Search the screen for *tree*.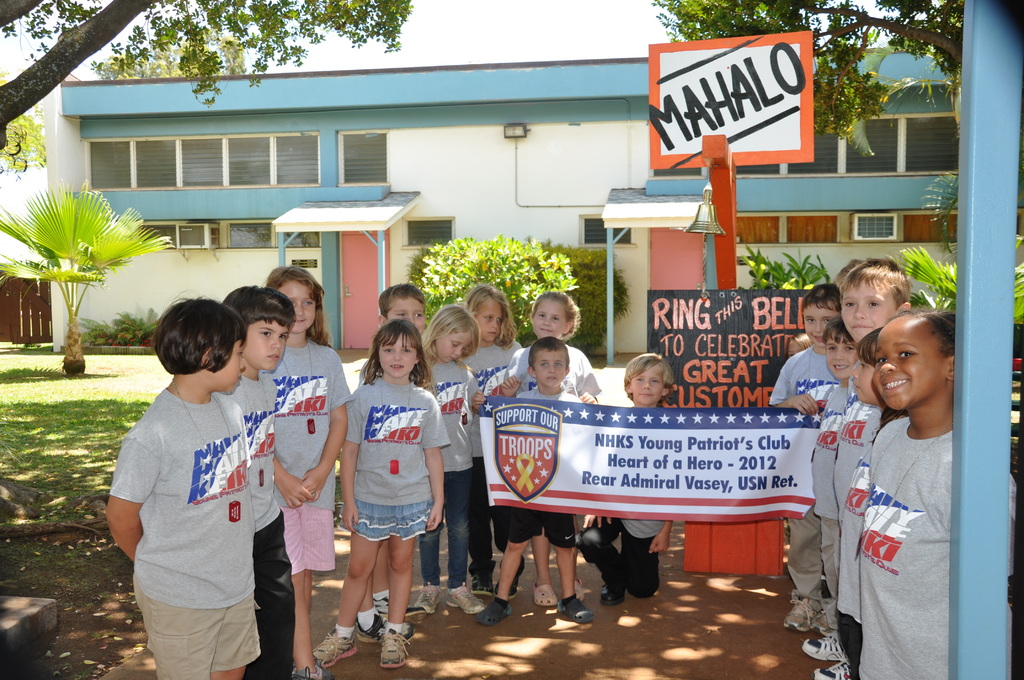
Found at 648,0,971,317.
